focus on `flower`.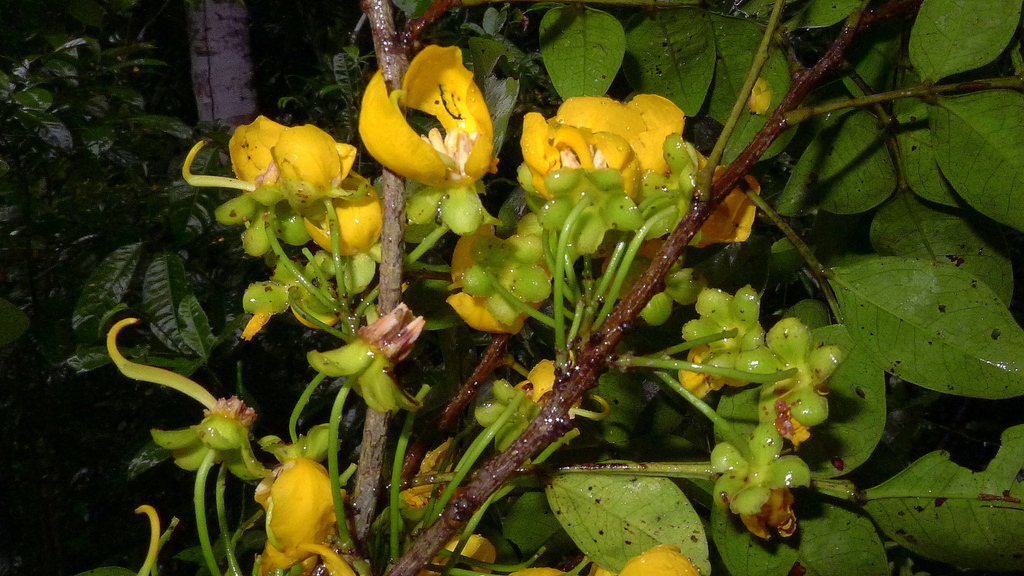
Focused at locate(209, 102, 365, 205).
